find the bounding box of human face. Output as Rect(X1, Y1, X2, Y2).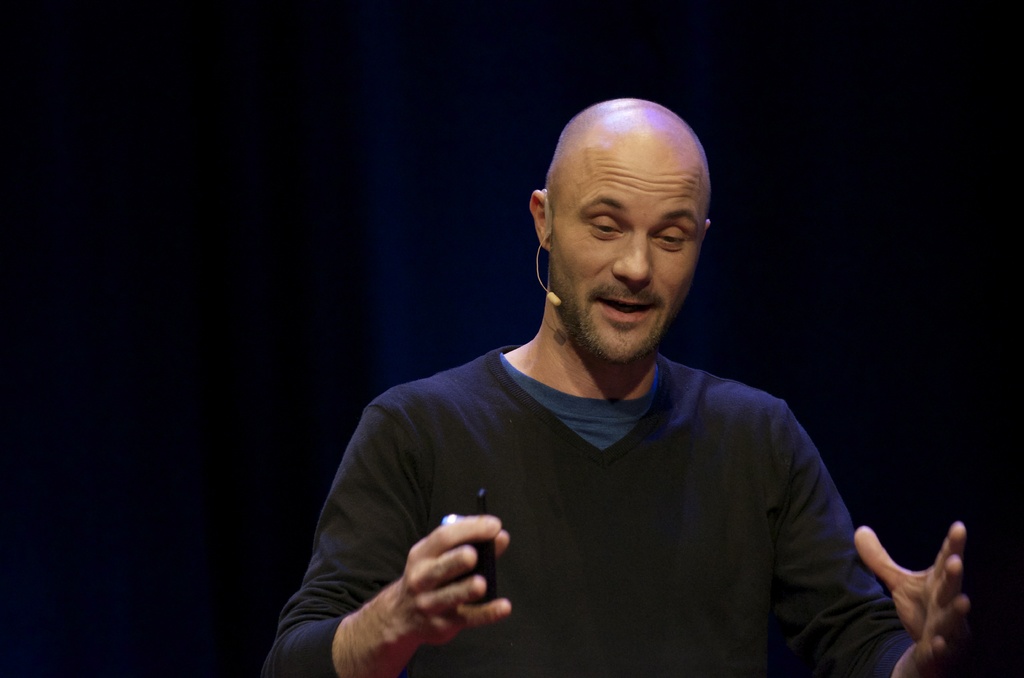
Rect(542, 110, 711, 355).
